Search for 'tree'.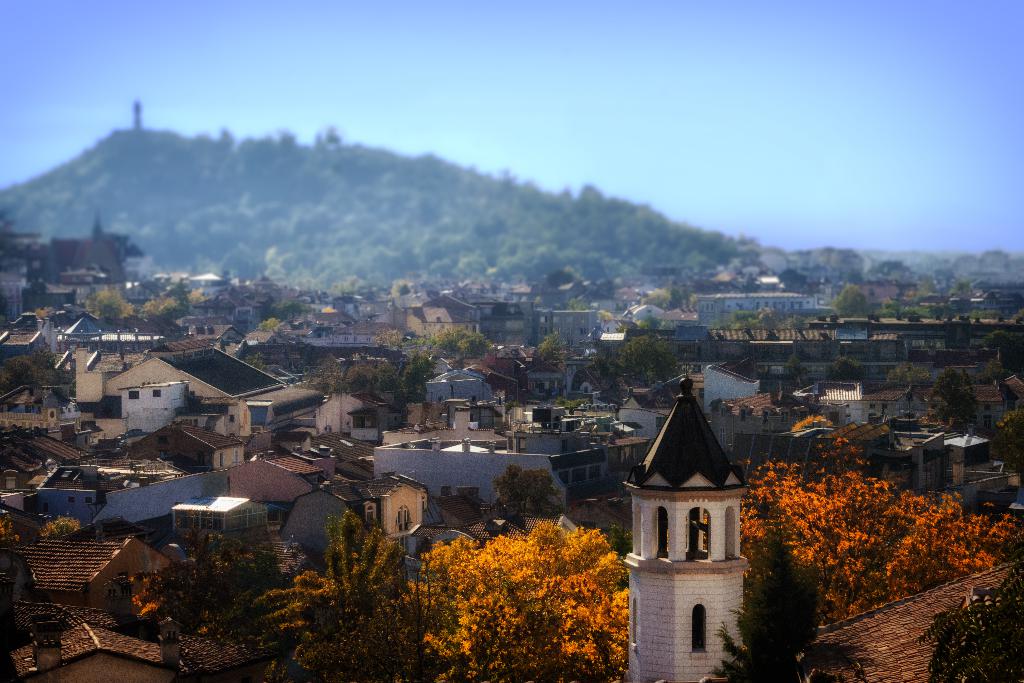
Found at box(700, 433, 1023, 625).
